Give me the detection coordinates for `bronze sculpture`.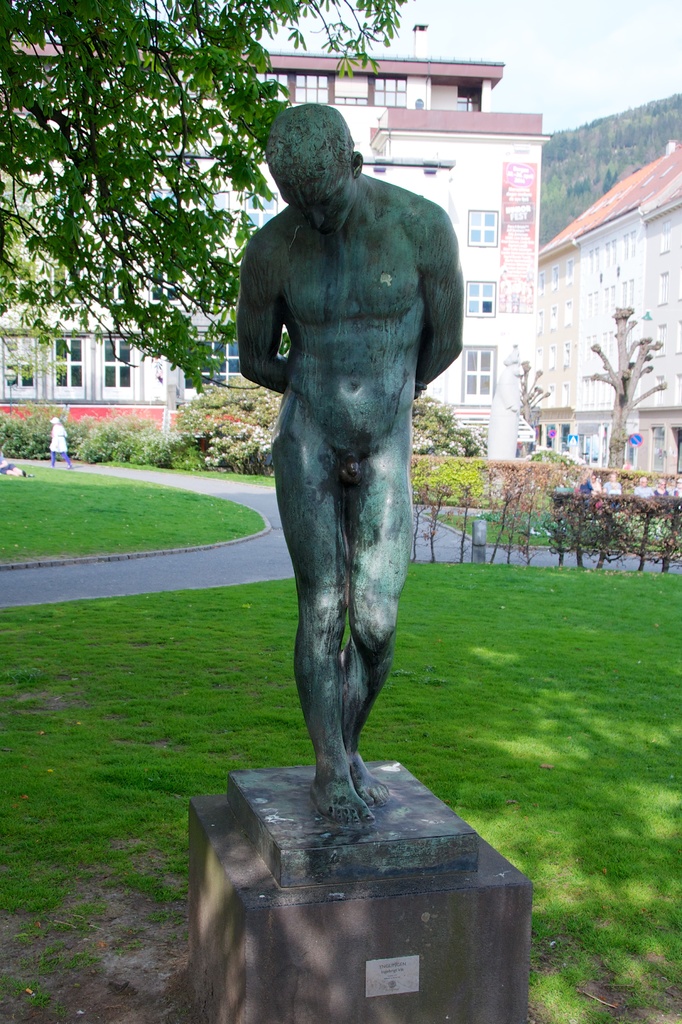
<region>237, 92, 445, 824</region>.
